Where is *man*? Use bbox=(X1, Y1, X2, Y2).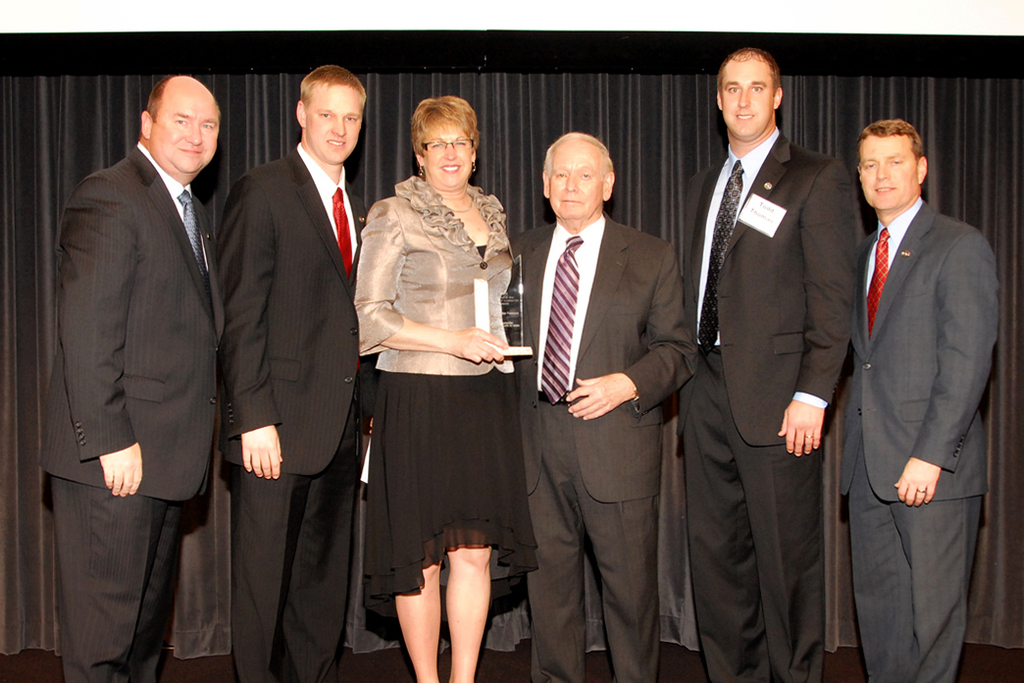
bbox=(845, 115, 1000, 682).
